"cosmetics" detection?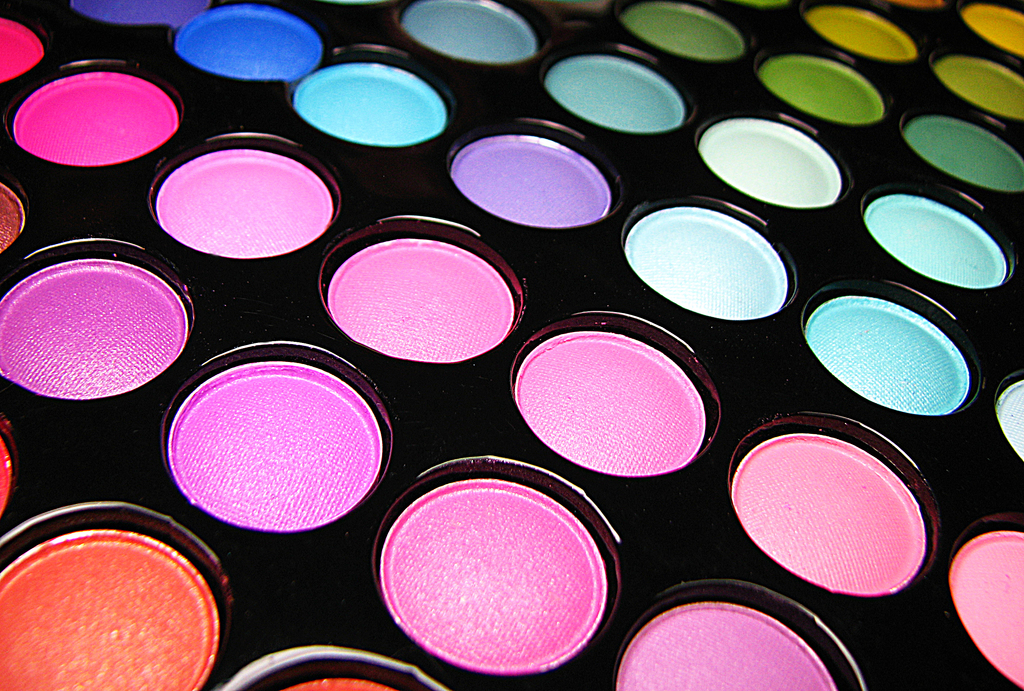
447 126 616 229
